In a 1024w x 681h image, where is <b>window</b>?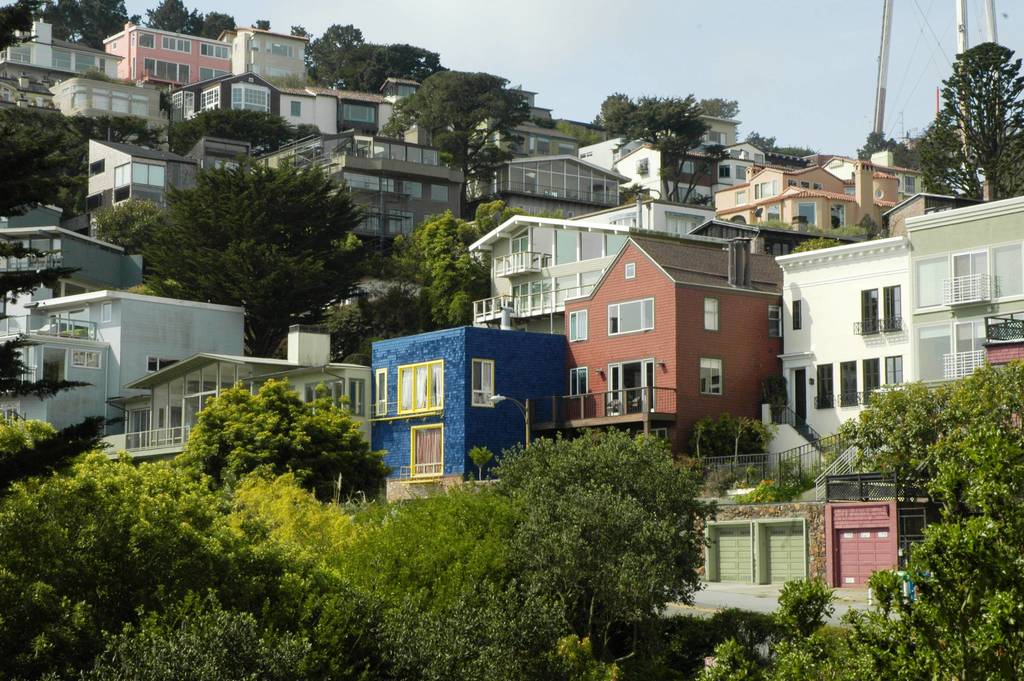
x1=765 y1=206 x2=780 y2=221.
